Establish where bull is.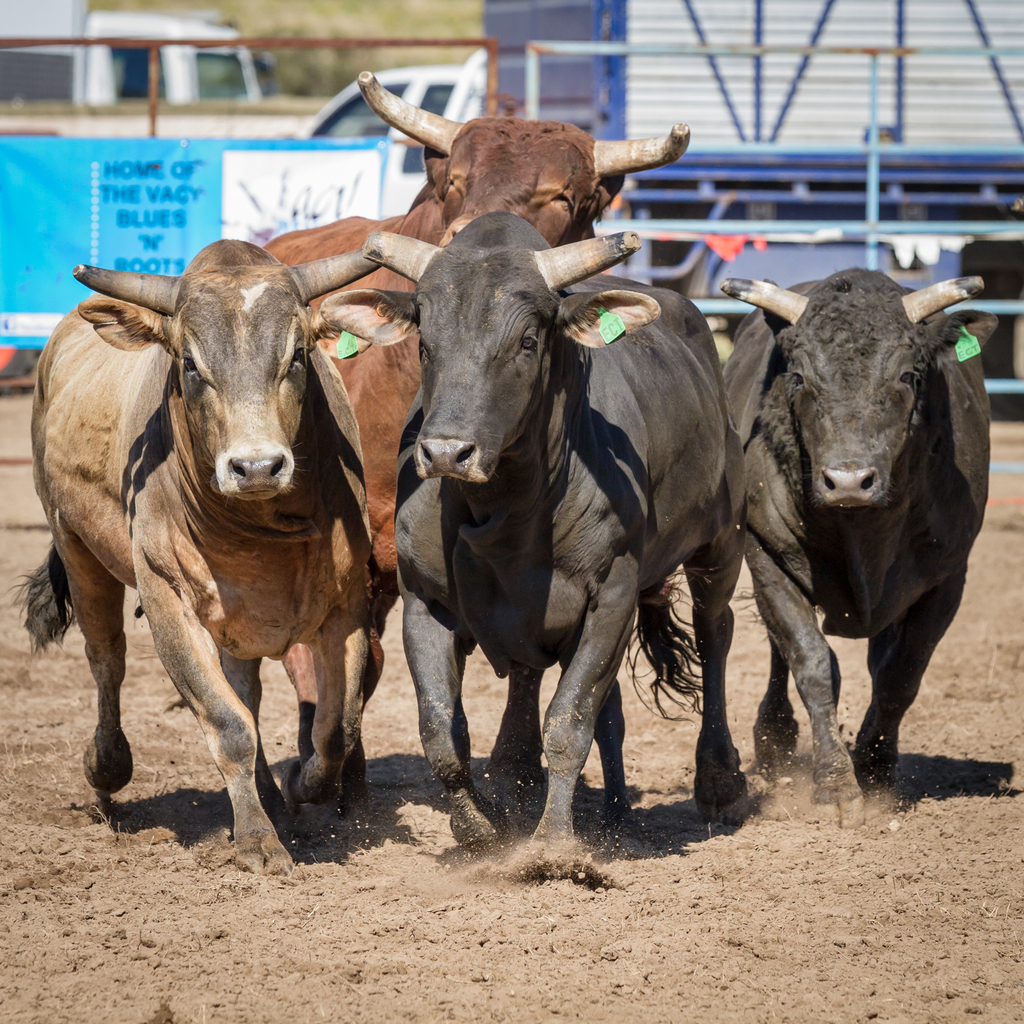
Established at crop(316, 211, 757, 872).
